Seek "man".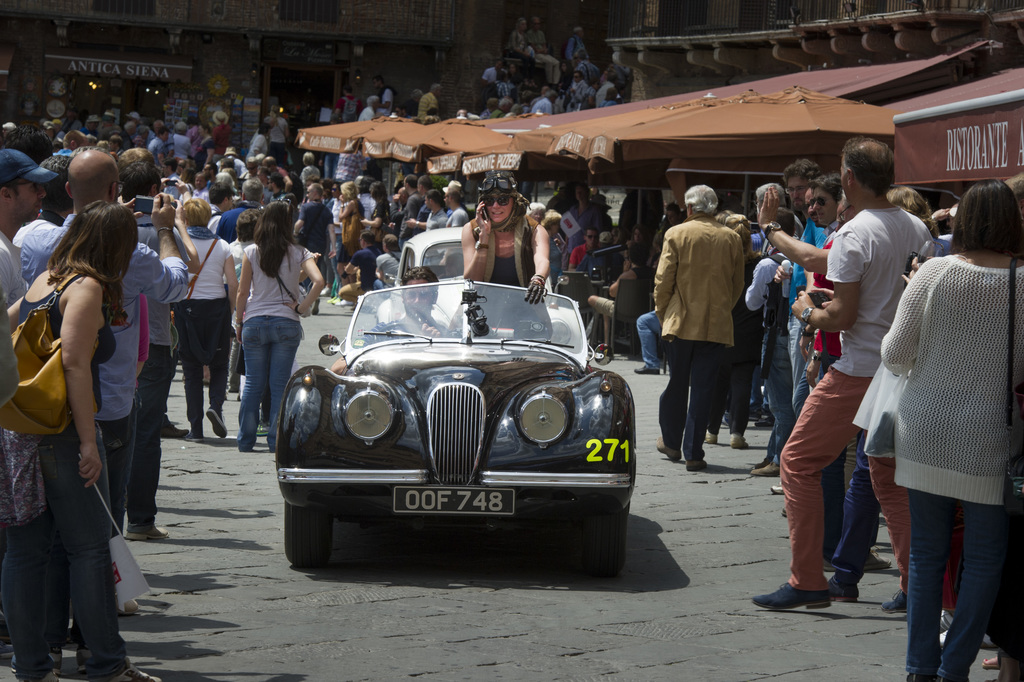
[left=589, top=245, right=657, bottom=348].
